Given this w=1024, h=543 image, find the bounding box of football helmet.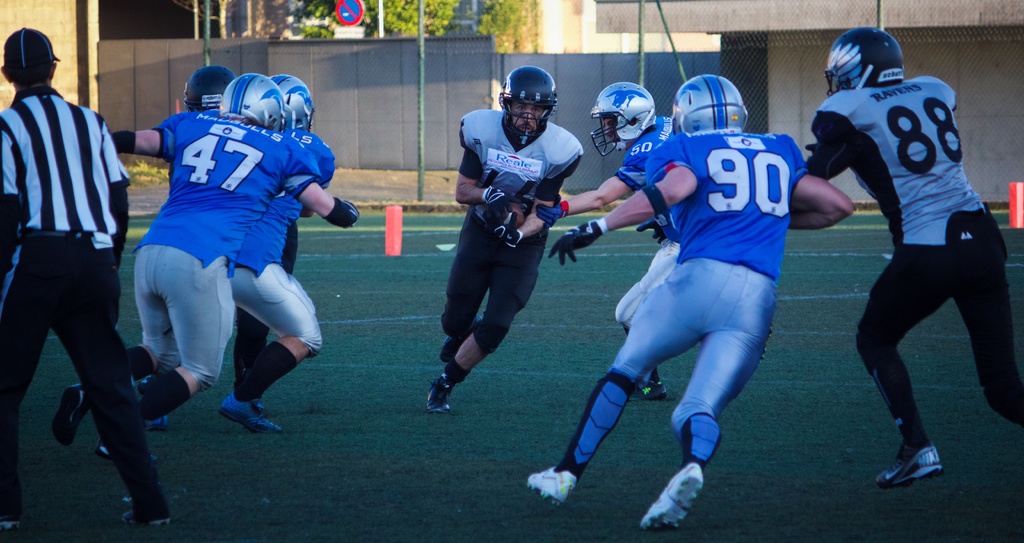
(left=495, top=65, right=557, bottom=145).
